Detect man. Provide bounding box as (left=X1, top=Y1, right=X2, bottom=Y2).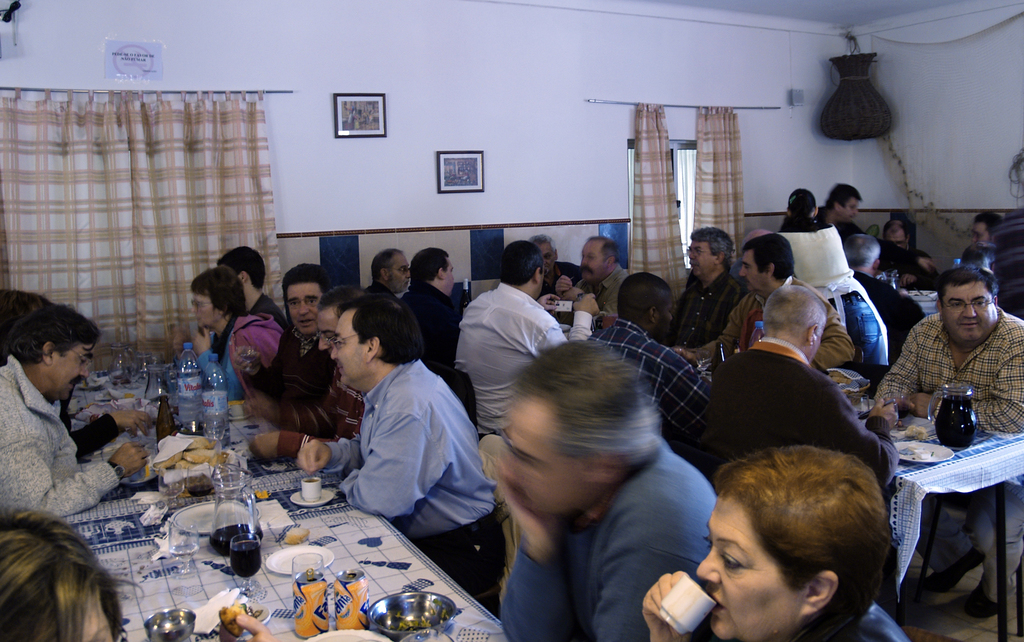
(left=240, top=263, right=332, bottom=414).
